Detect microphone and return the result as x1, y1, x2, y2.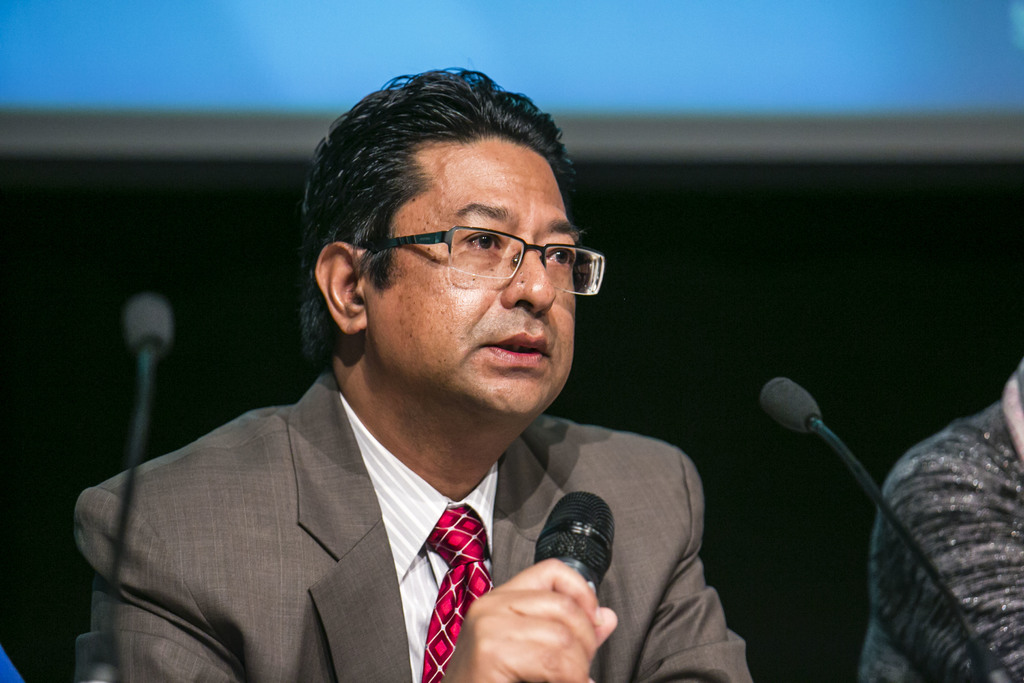
524, 485, 615, 682.
